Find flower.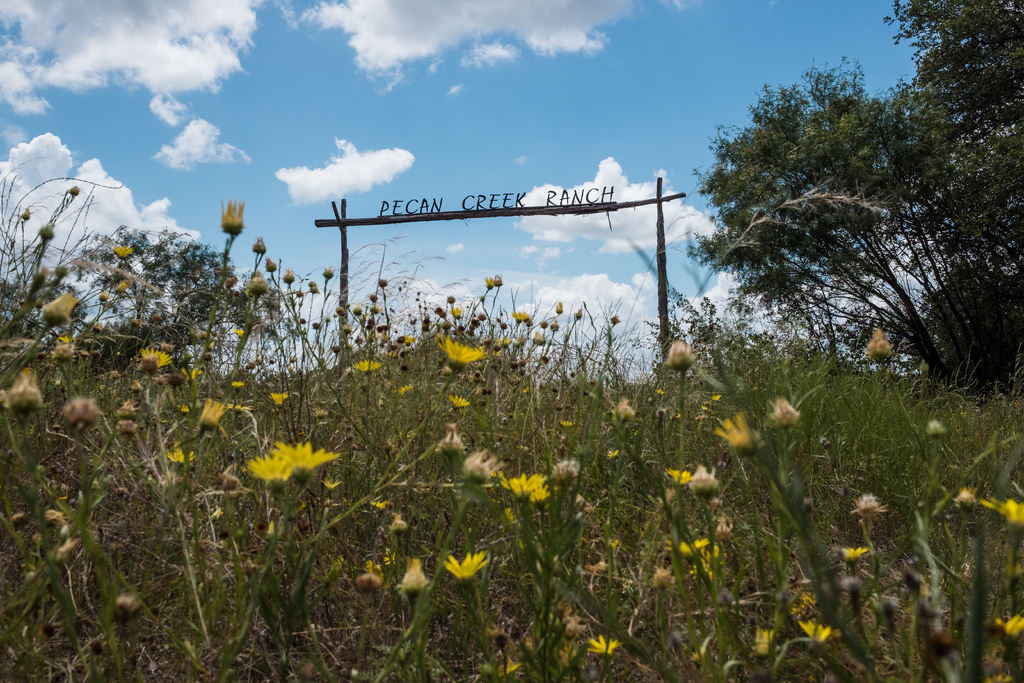
235/325/252/339.
